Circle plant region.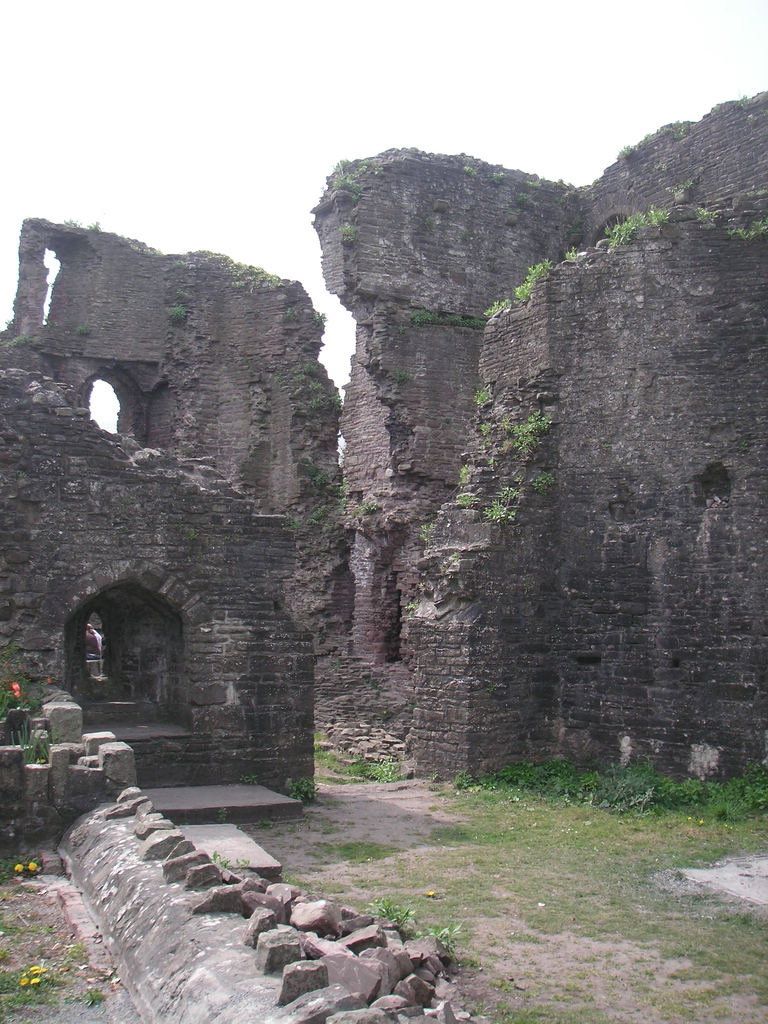
Region: BBox(700, 200, 714, 223).
